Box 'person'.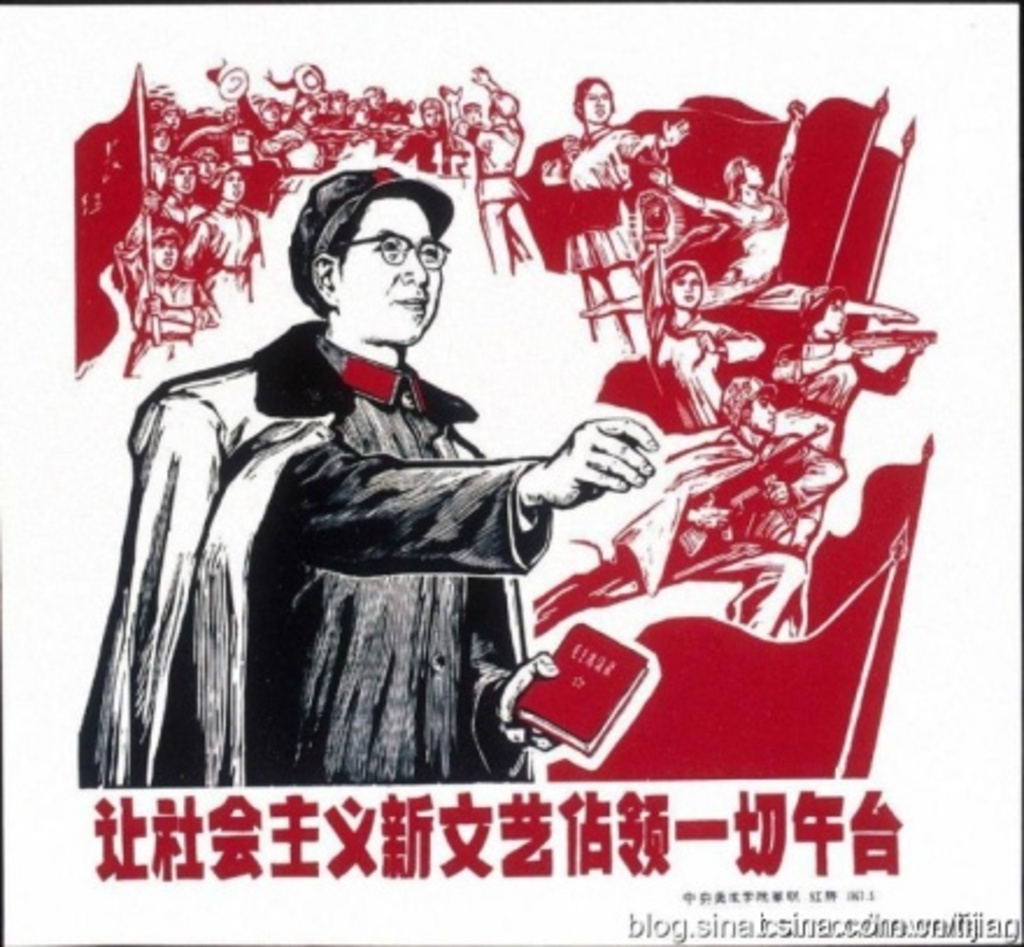
{"left": 761, "top": 284, "right": 938, "bottom": 426}.
